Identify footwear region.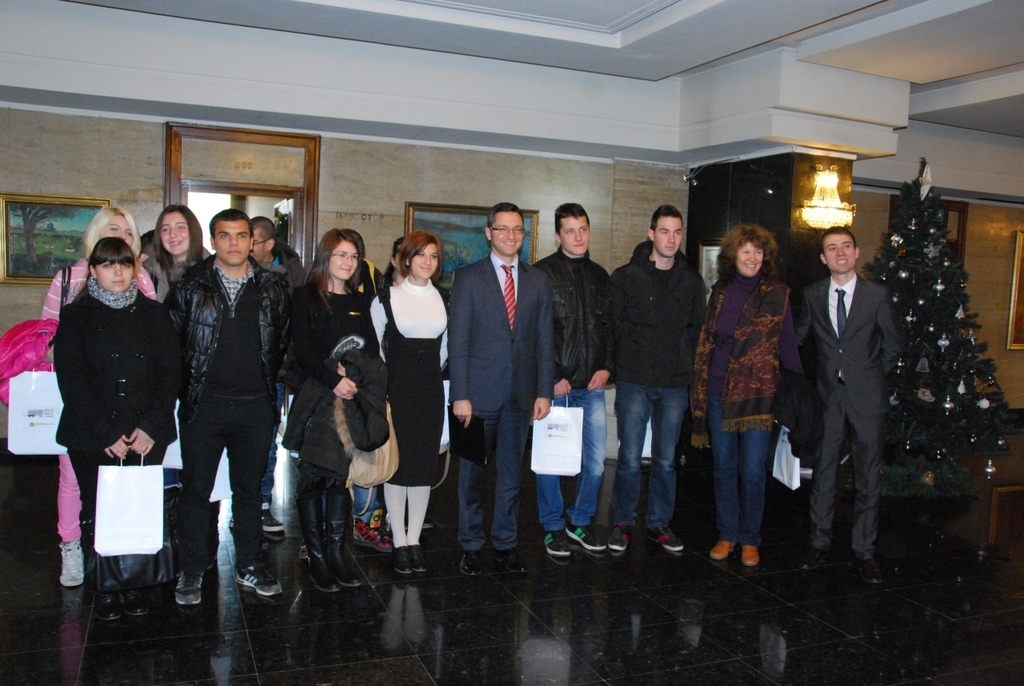
Region: [257,507,288,532].
